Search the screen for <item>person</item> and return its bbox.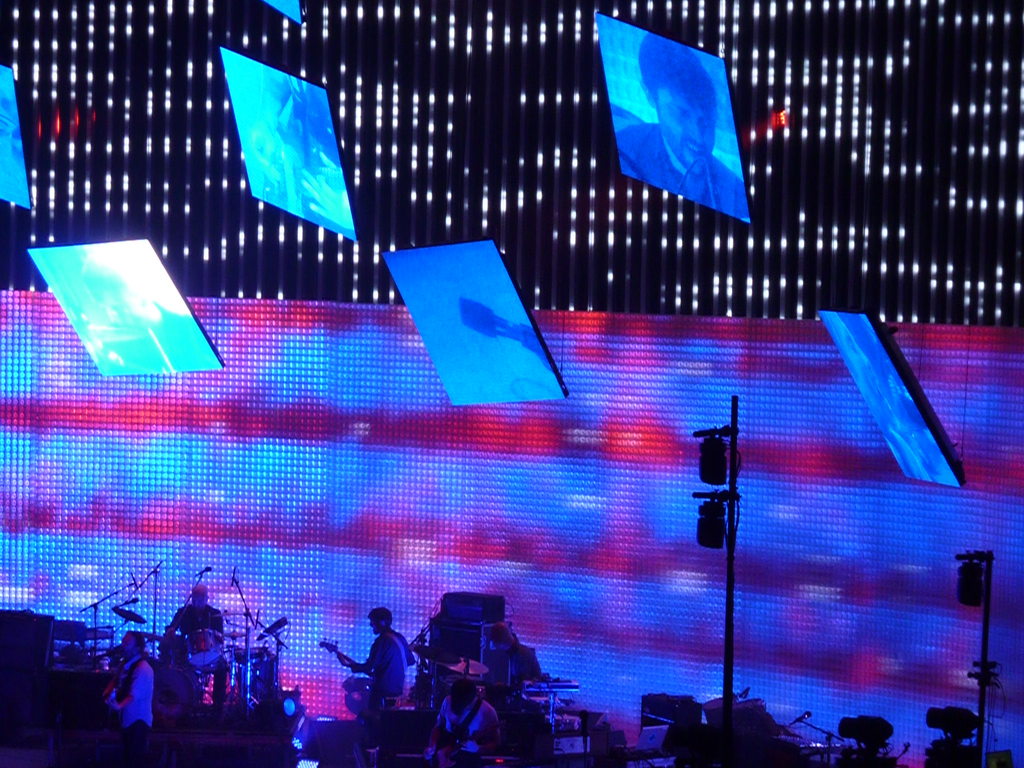
Found: crop(163, 585, 230, 714).
